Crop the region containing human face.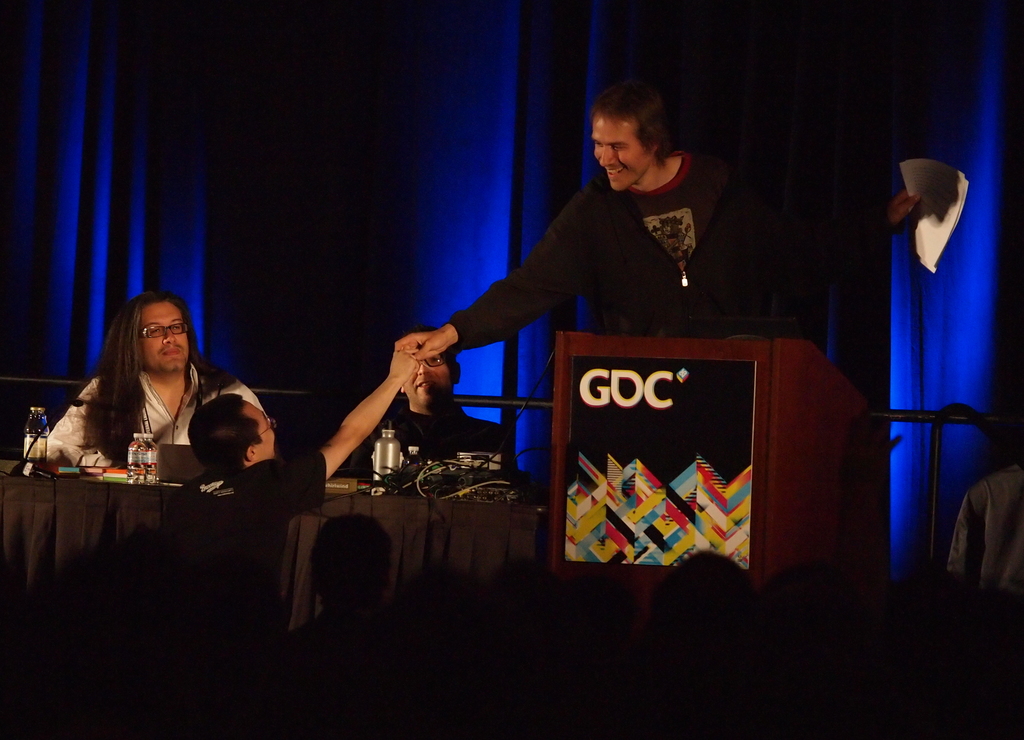
Crop region: 401 356 453 407.
